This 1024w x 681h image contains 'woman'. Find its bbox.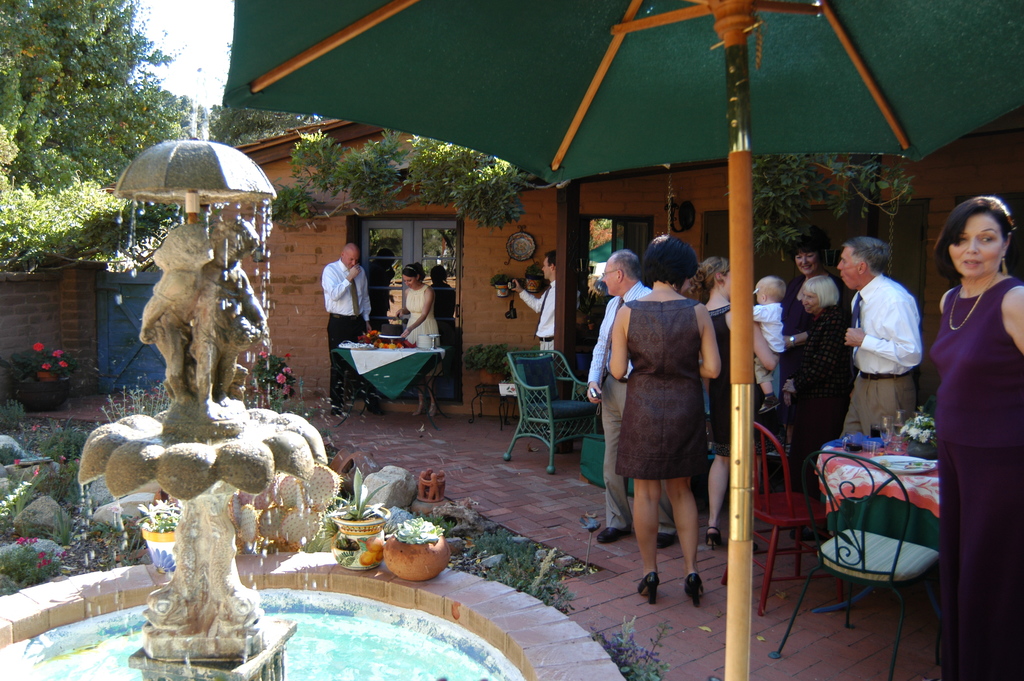
[789, 276, 849, 539].
